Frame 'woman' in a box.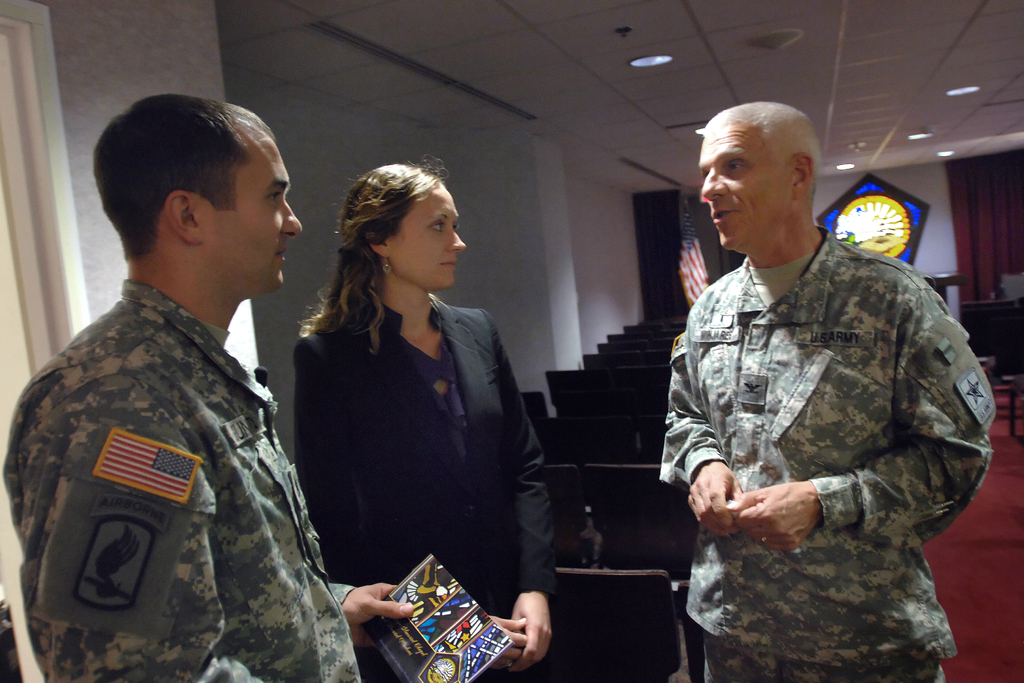
[left=254, top=170, right=523, bottom=682].
